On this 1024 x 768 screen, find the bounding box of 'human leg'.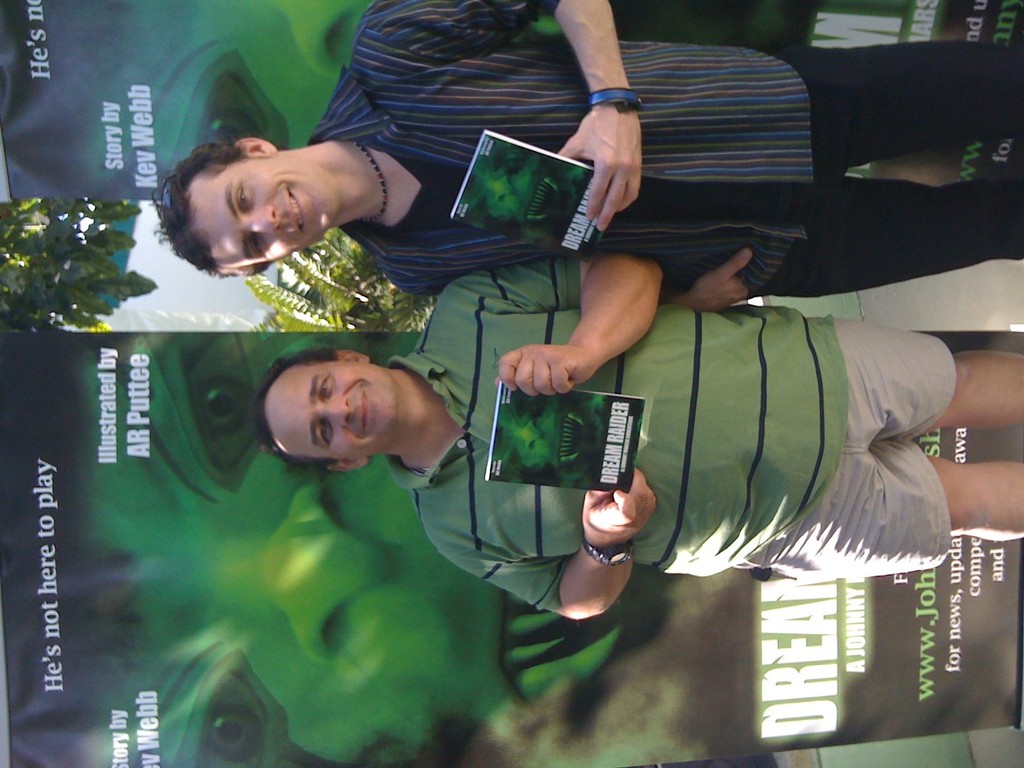
Bounding box: Rect(827, 319, 1023, 435).
